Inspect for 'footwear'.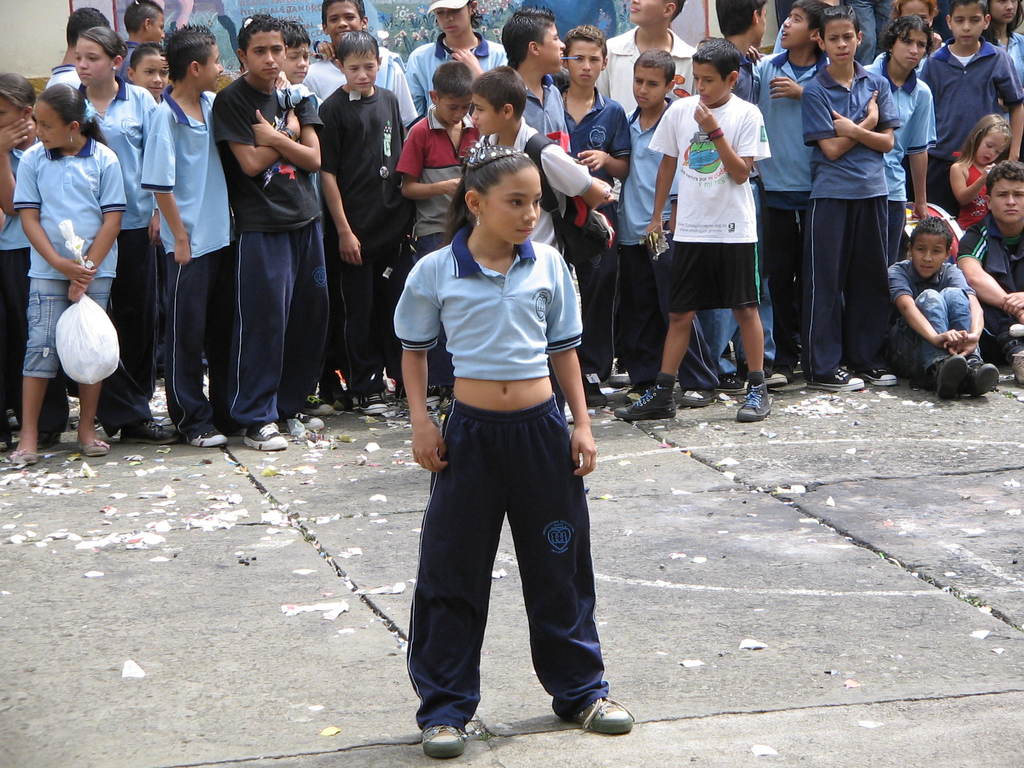
Inspection: 300/394/331/415.
